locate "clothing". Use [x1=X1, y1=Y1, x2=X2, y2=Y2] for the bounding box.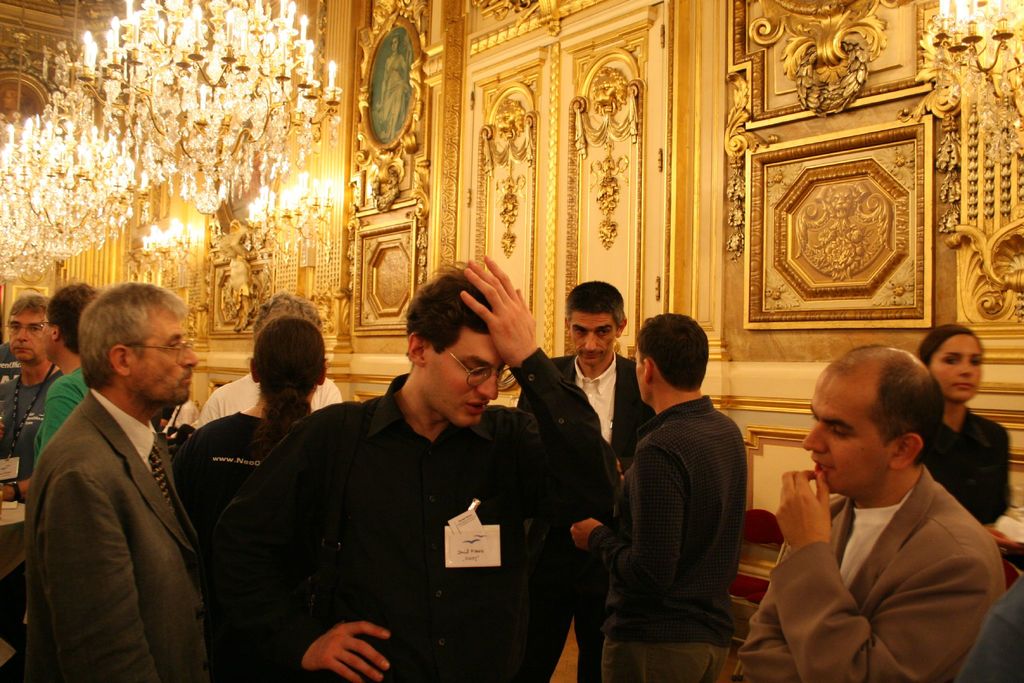
[x1=27, y1=364, x2=90, y2=469].
